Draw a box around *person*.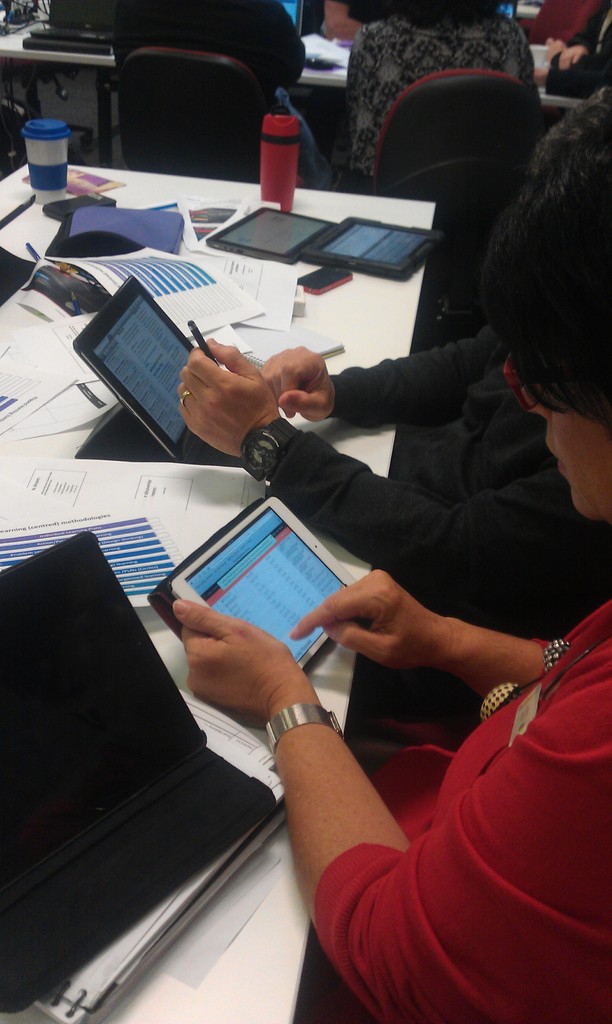
bbox(540, 0, 611, 97).
